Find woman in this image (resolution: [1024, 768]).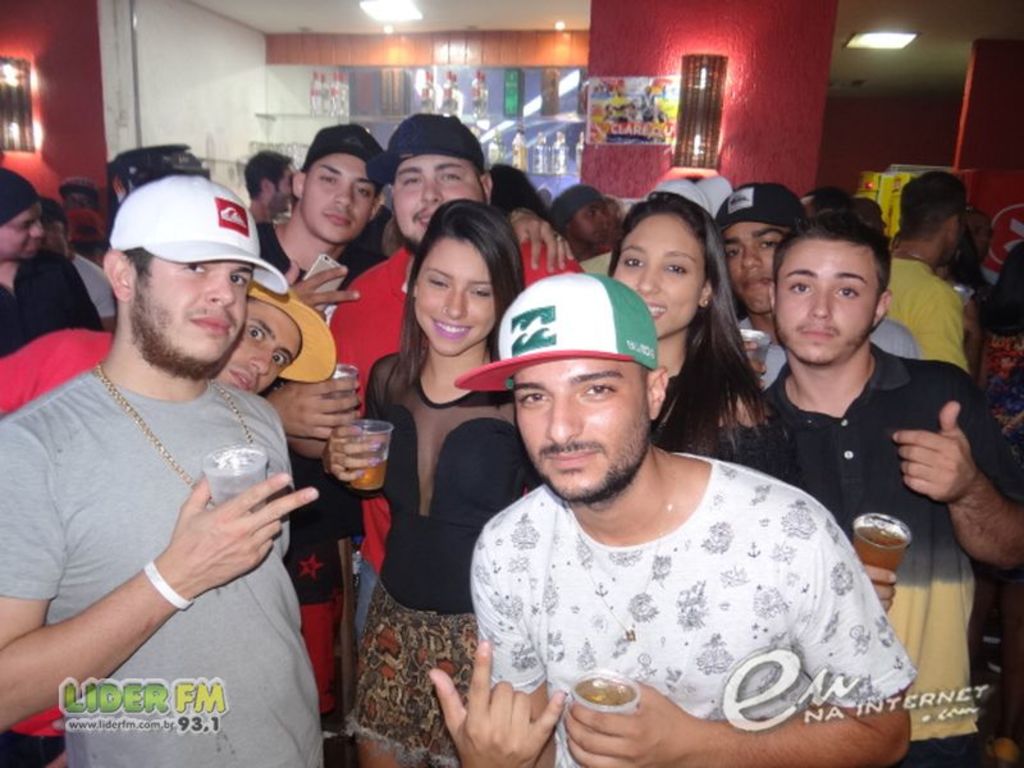
(317, 202, 534, 767).
